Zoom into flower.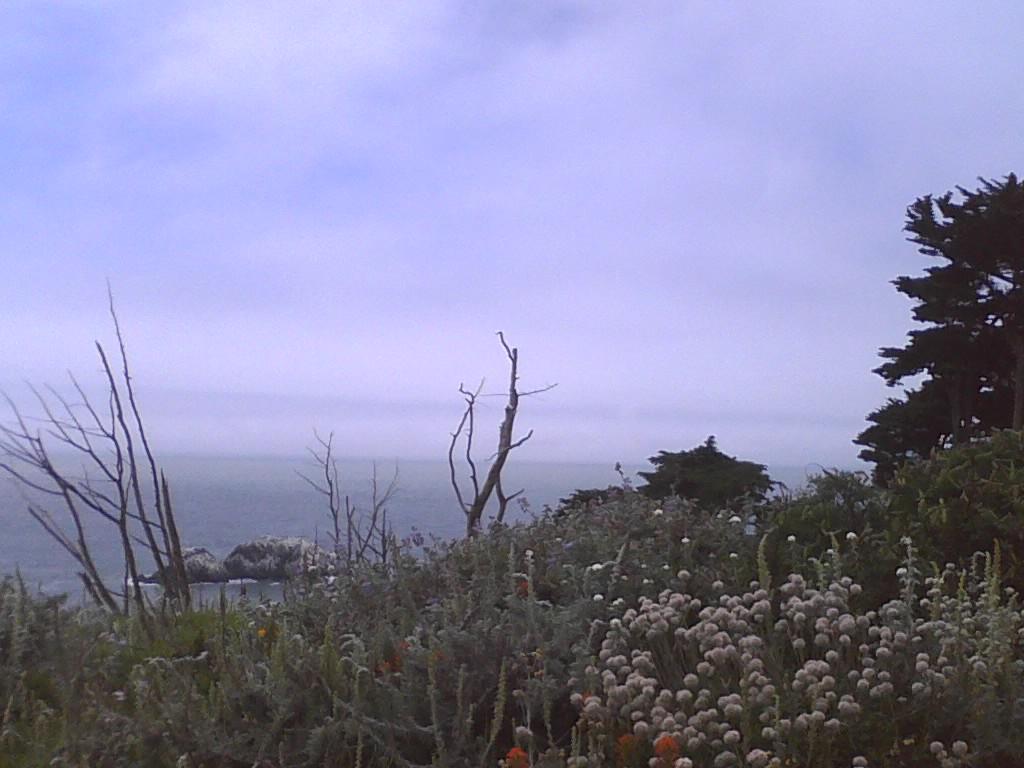
Zoom target: {"left": 782, "top": 533, "right": 800, "bottom": 545}.
